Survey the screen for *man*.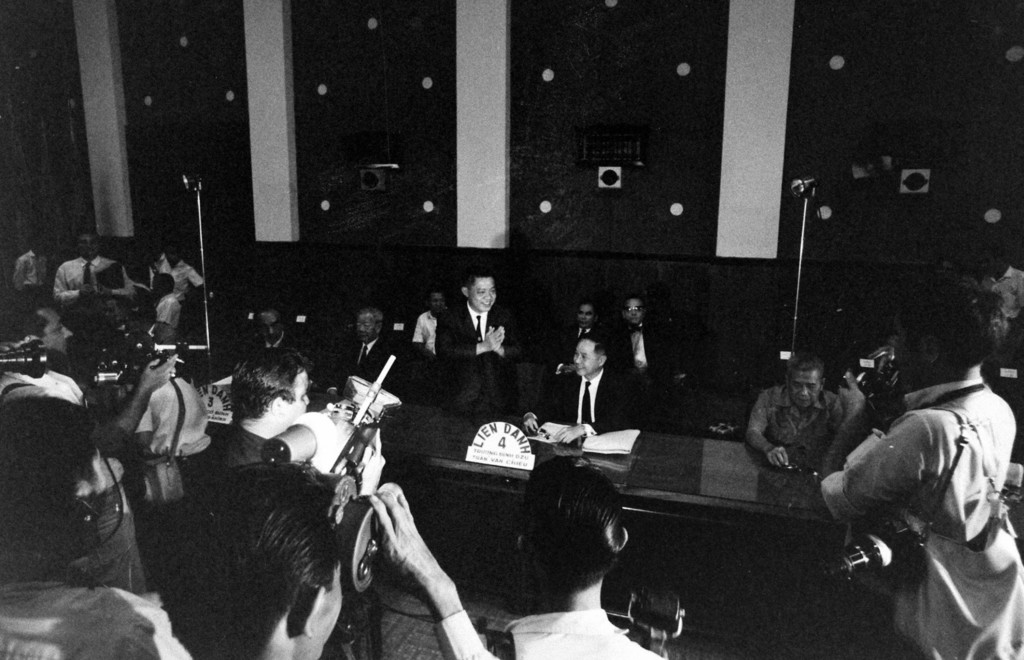
Survey found: 325/301/416/406.
